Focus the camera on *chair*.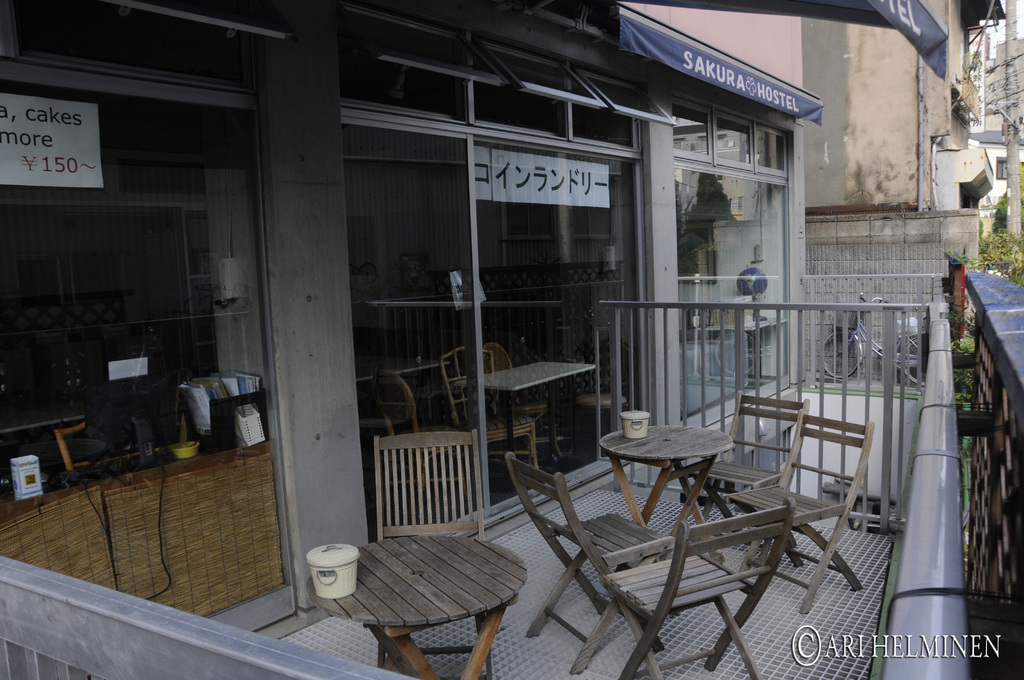
Focus region: 712,401,872,613.
